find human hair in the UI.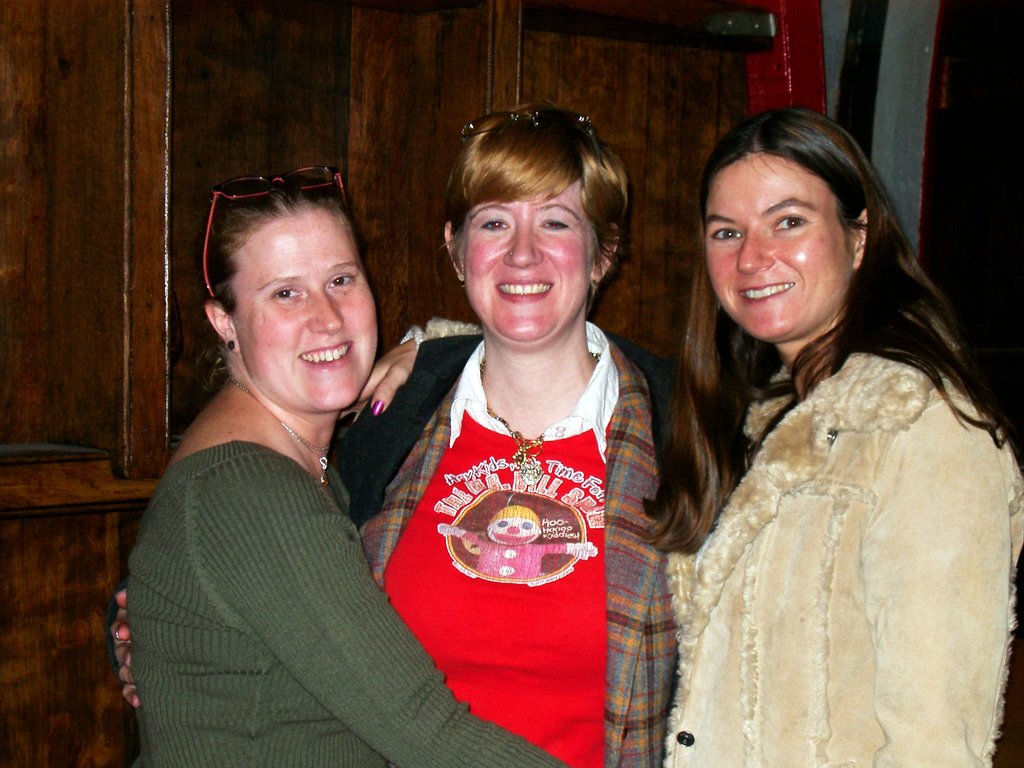
UI element at (x1=636, y1=103, x2=1023, y2=554).
